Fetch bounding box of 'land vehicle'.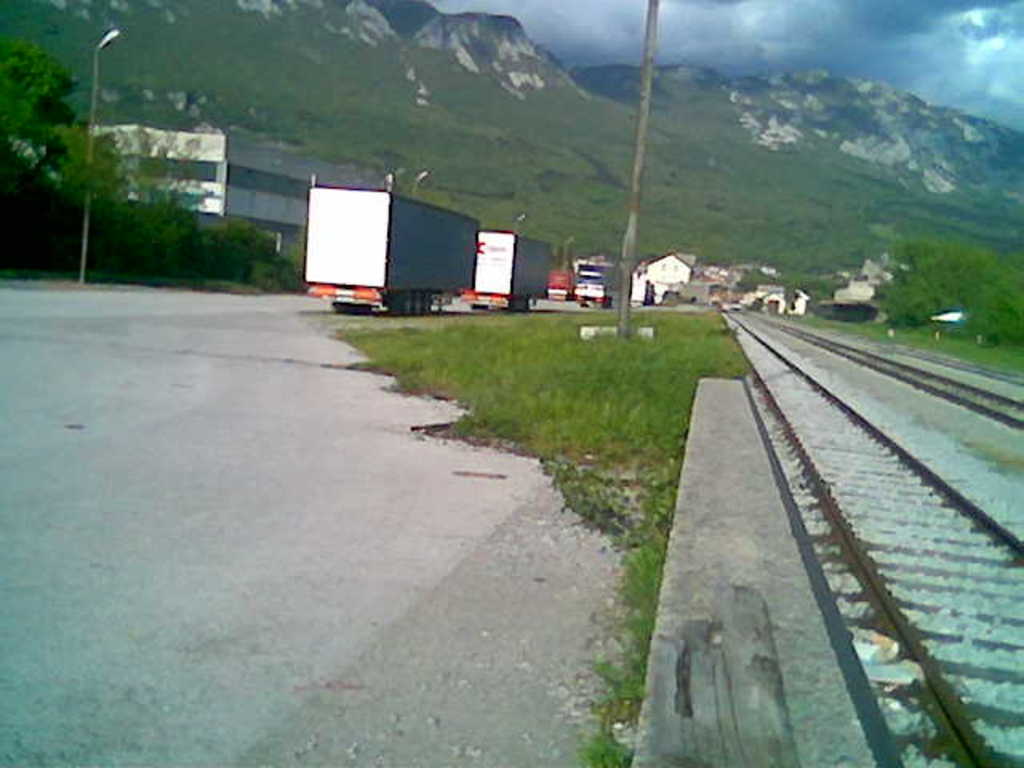
Bbox: pyautogui.locateOnScreen(314, 184, 478, 314).
